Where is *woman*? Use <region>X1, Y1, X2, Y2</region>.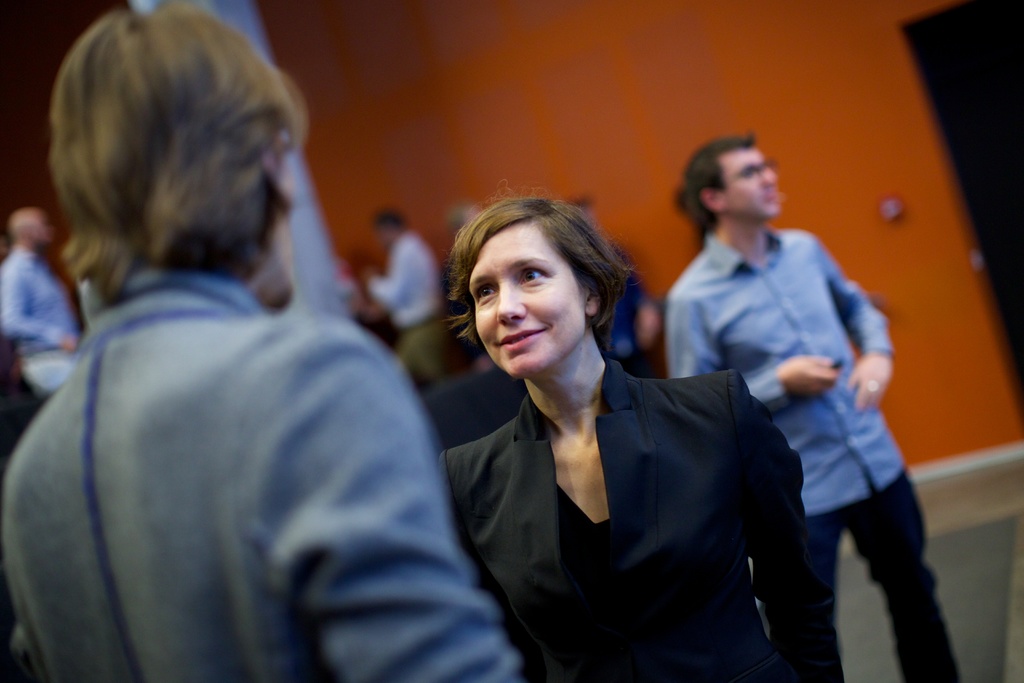
<region>439, 186, 844, 682</region>.
